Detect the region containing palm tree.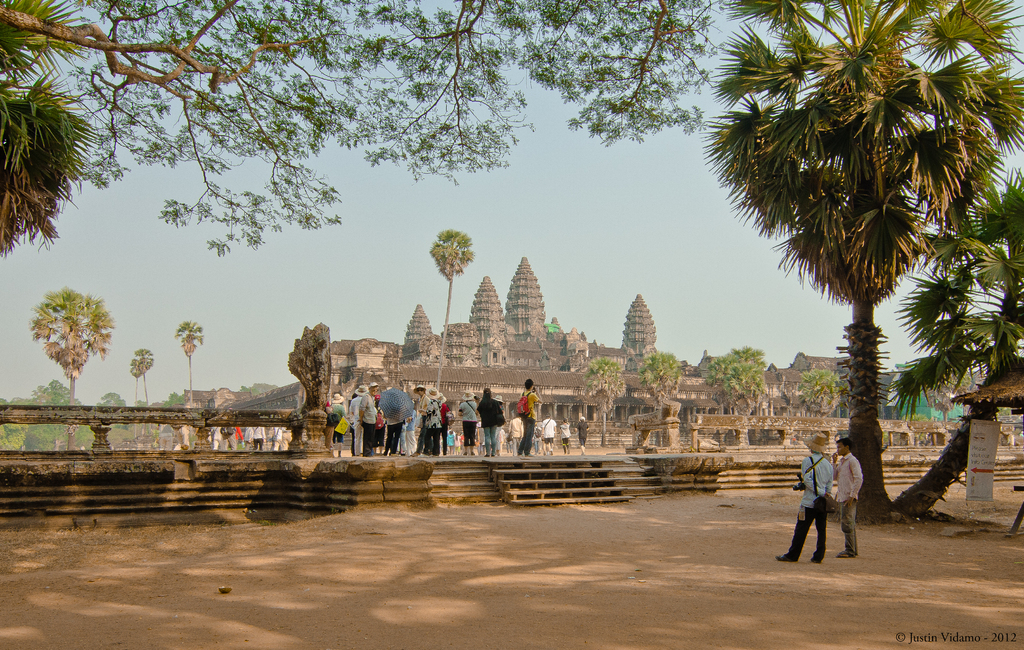
left=431, top=228, right=473, bottom=388.
